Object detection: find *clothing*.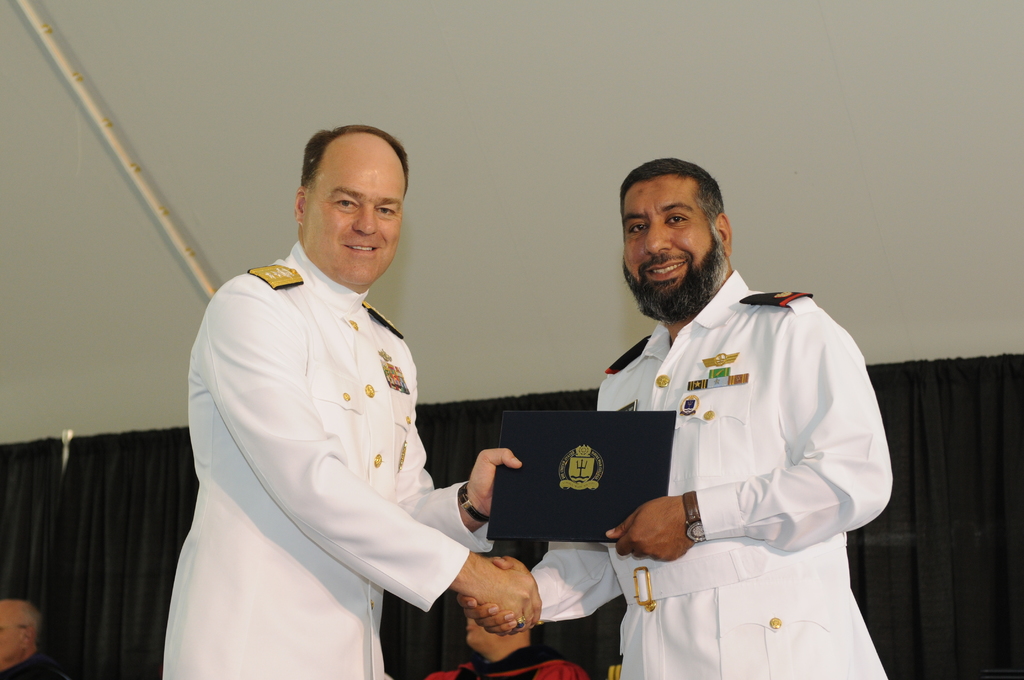
(518, 270, 893, 679).
